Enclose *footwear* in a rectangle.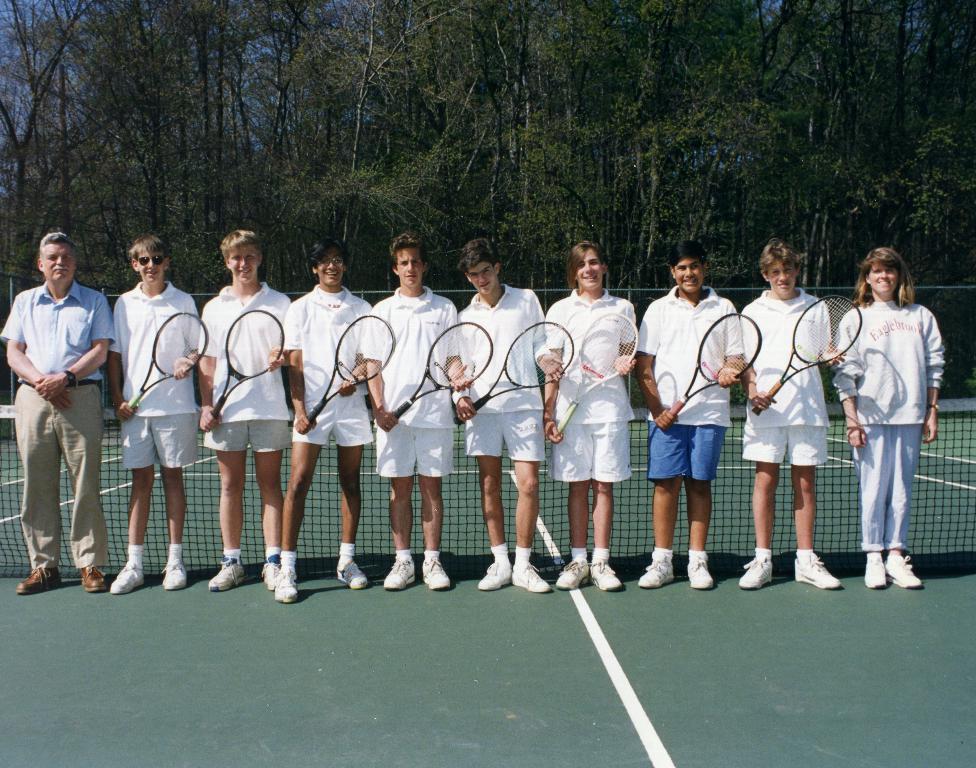
l=687, t=559, r=712, b=592.
